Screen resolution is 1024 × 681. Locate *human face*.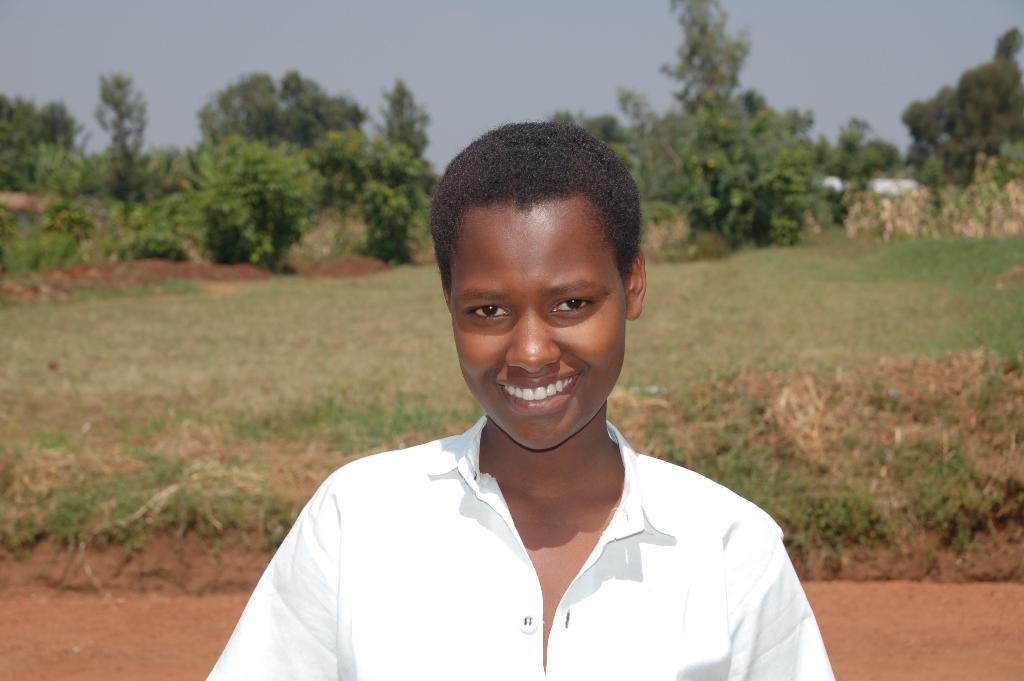
(451,197,628,447).
